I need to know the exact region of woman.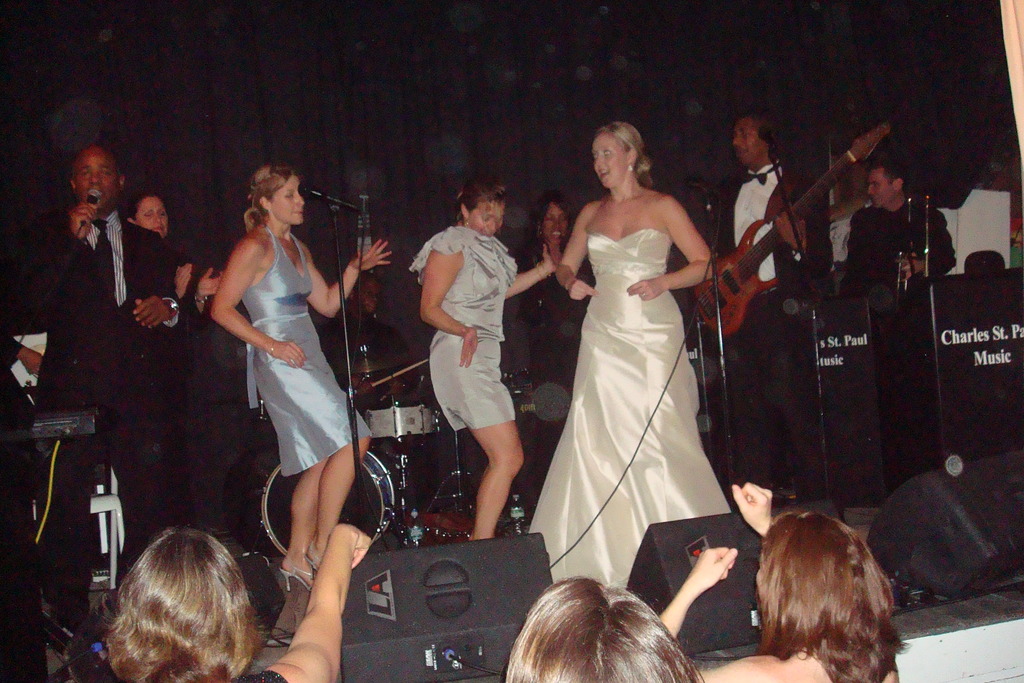
Region: [left=405, top=178, right=530, bottom=546].
